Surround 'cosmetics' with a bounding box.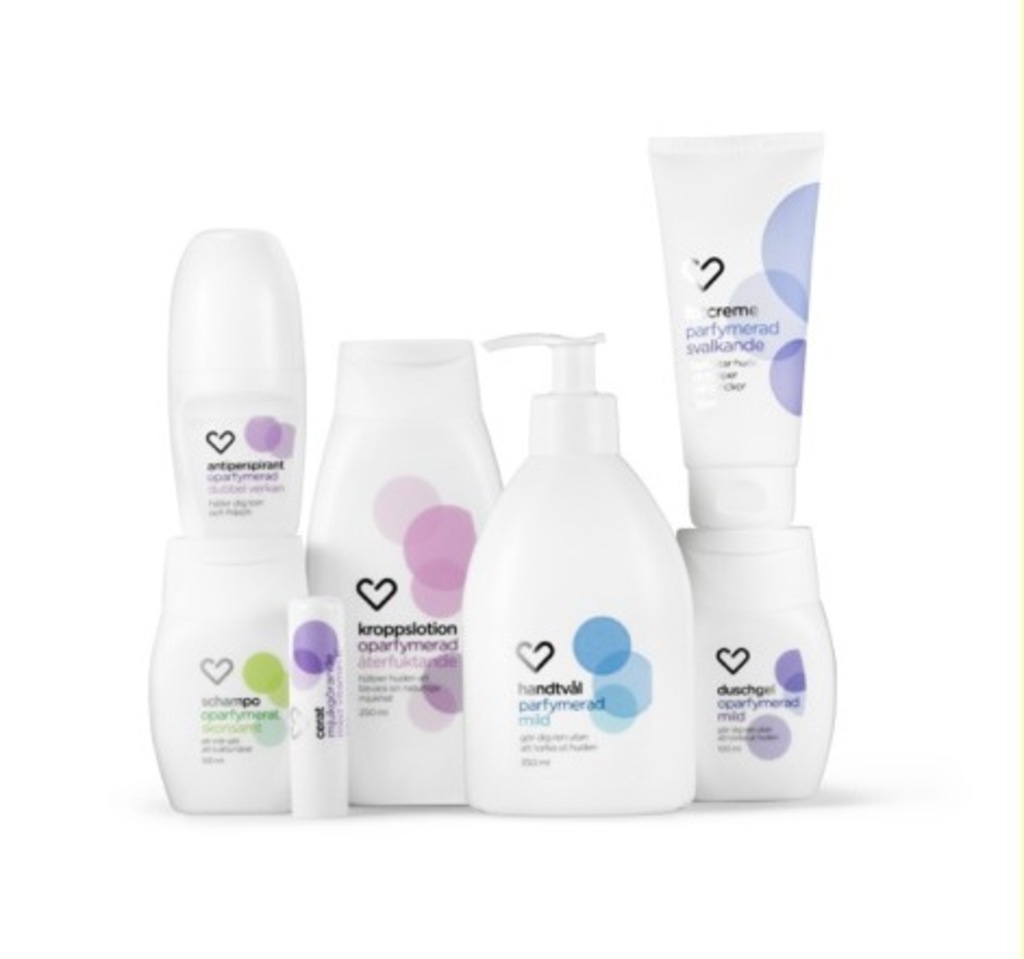
select_region(302, 333, 500, 802).
